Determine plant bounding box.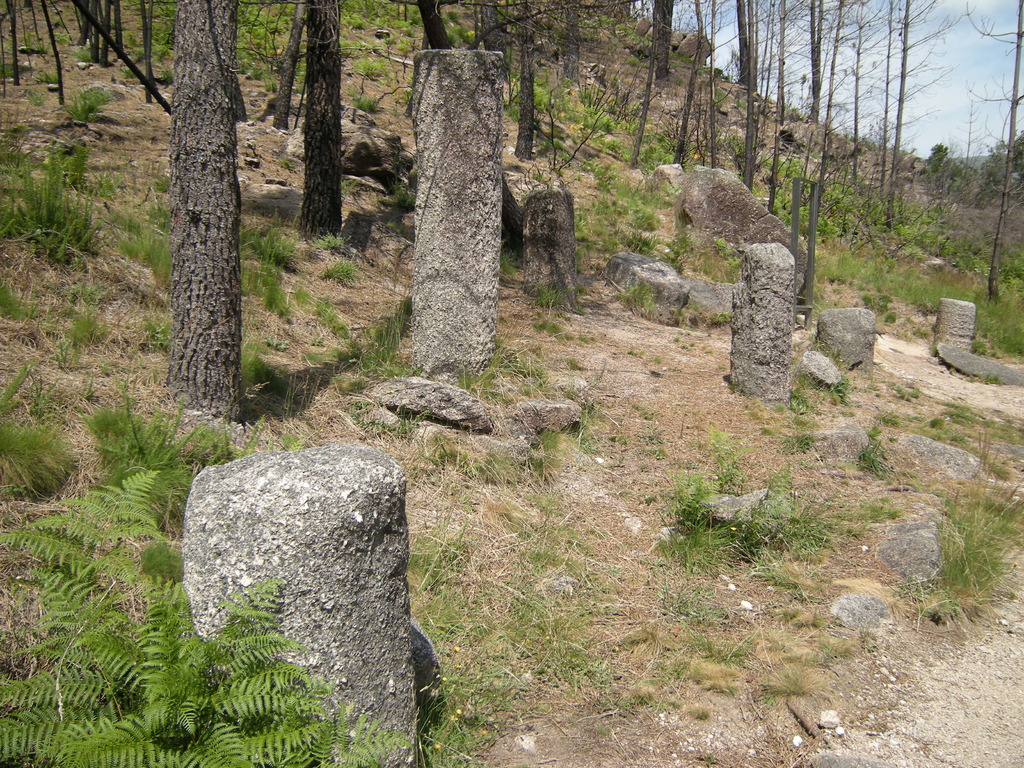
Determined: select_region(236, 212, 349, 349).
